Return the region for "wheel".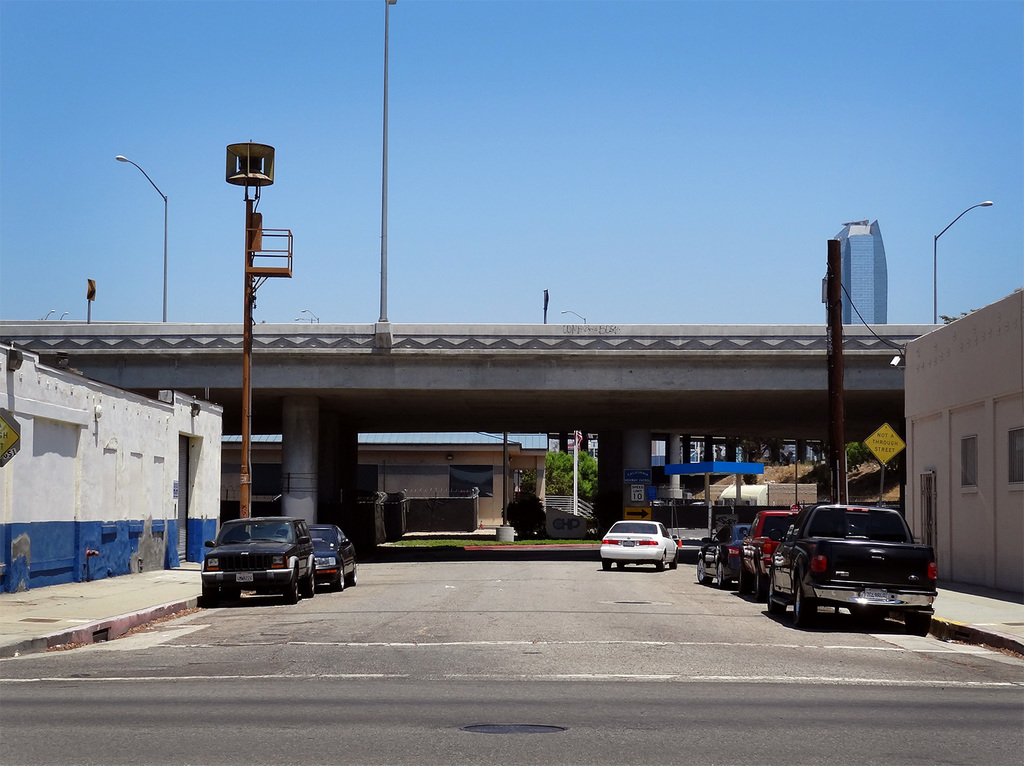
region(851, 604, 889, 627).
